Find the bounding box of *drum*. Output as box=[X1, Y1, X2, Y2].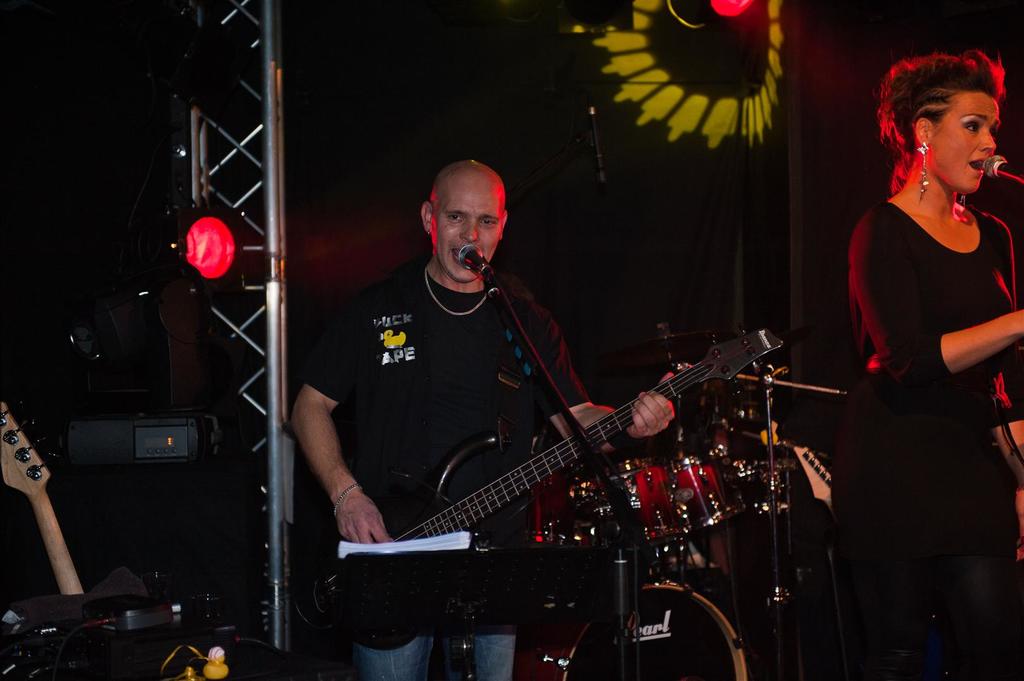
box=[566, 456, 687, 543].
